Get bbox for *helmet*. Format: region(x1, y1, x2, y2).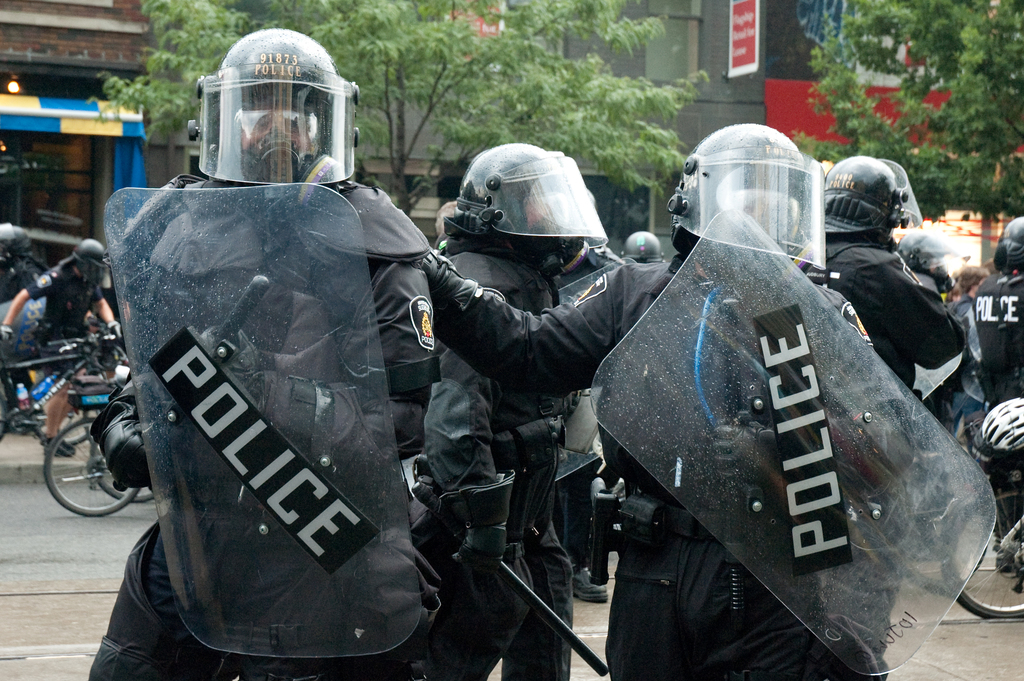
region(1007, 211, 1023, 274).
